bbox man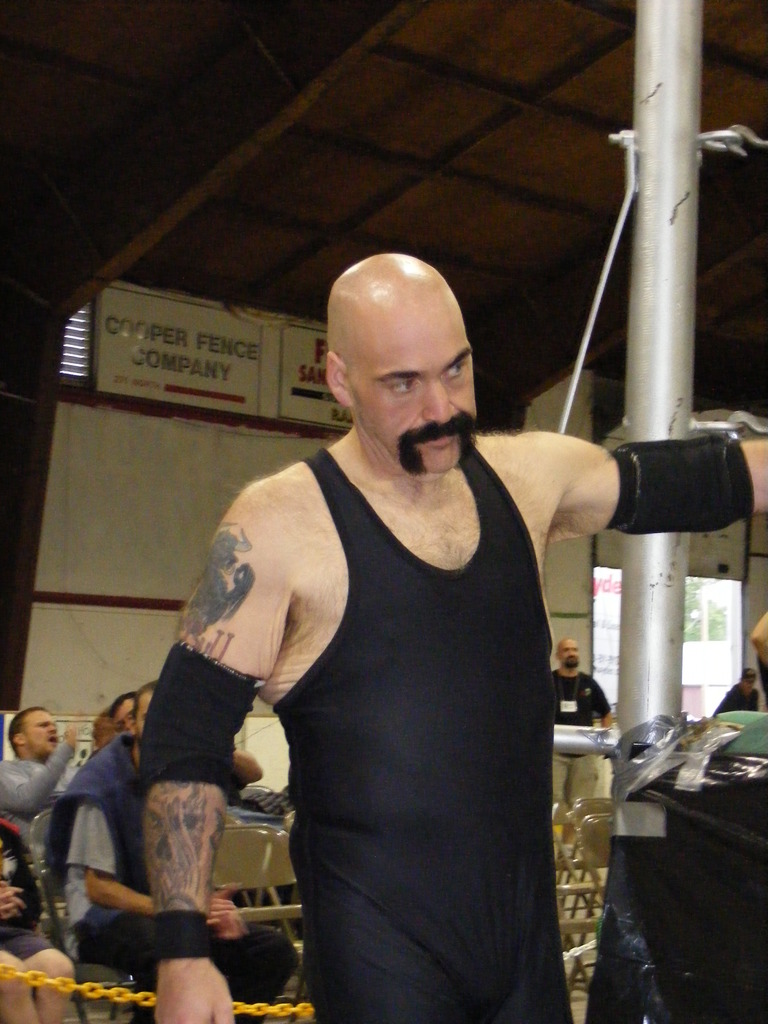
<region>117, 221, 652, 1015</region>
